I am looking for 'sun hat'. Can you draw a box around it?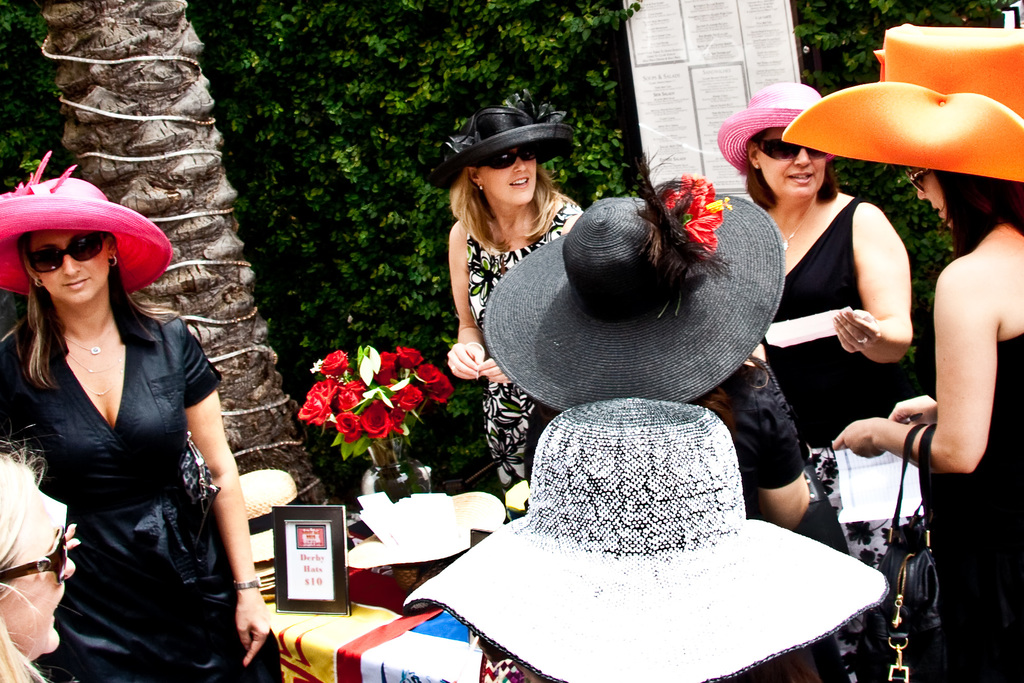
Sure, the bounding box is BBox(483, 145, 792, 418).
